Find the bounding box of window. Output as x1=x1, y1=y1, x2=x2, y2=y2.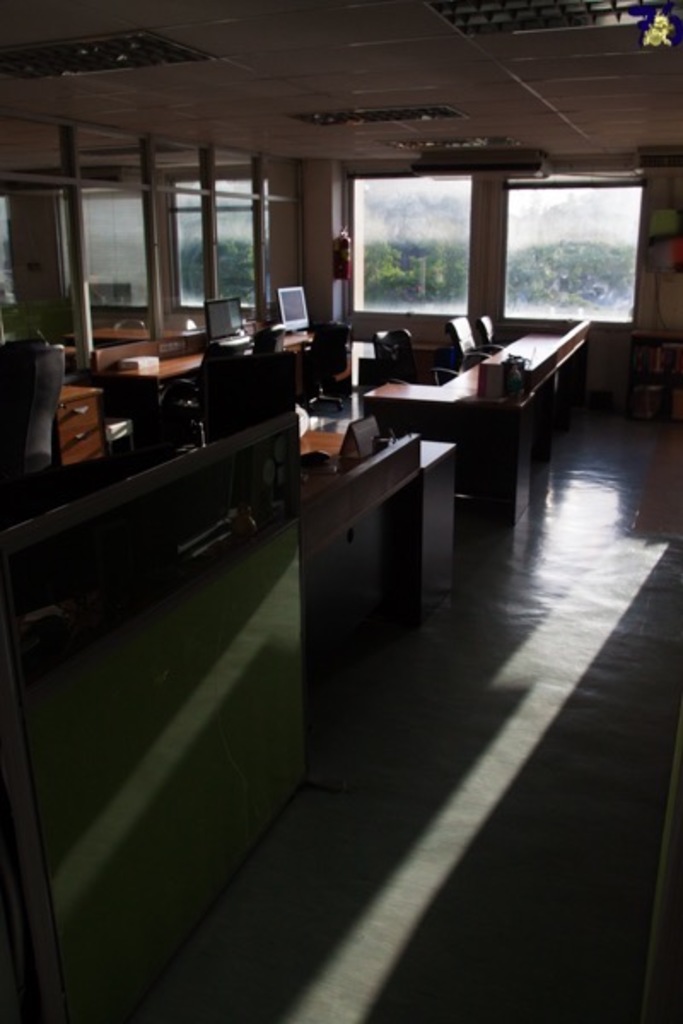
x1=285, y1=140, x2=664, y2=346.
